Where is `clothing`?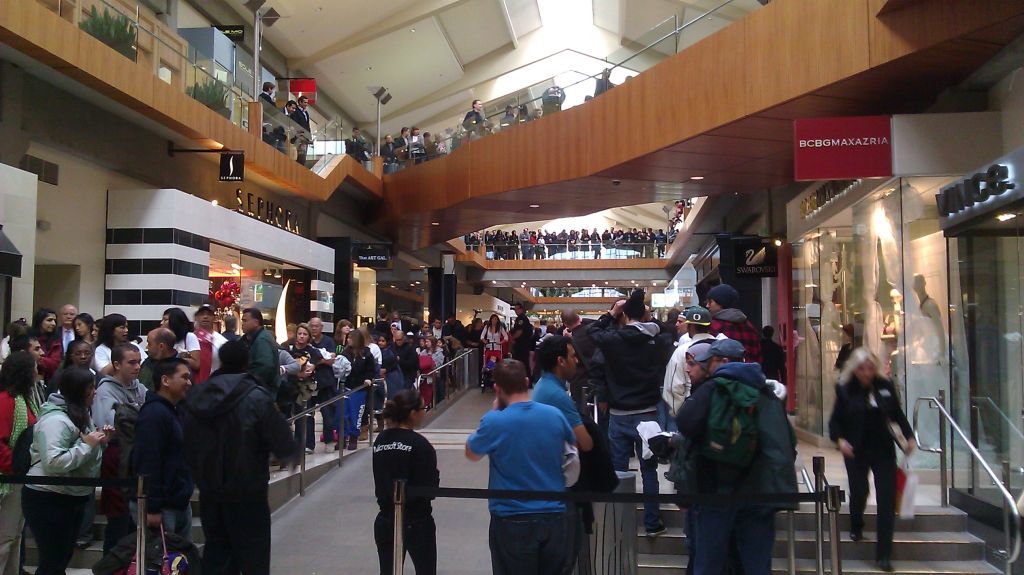
crop(219, 321, 293, 382).
